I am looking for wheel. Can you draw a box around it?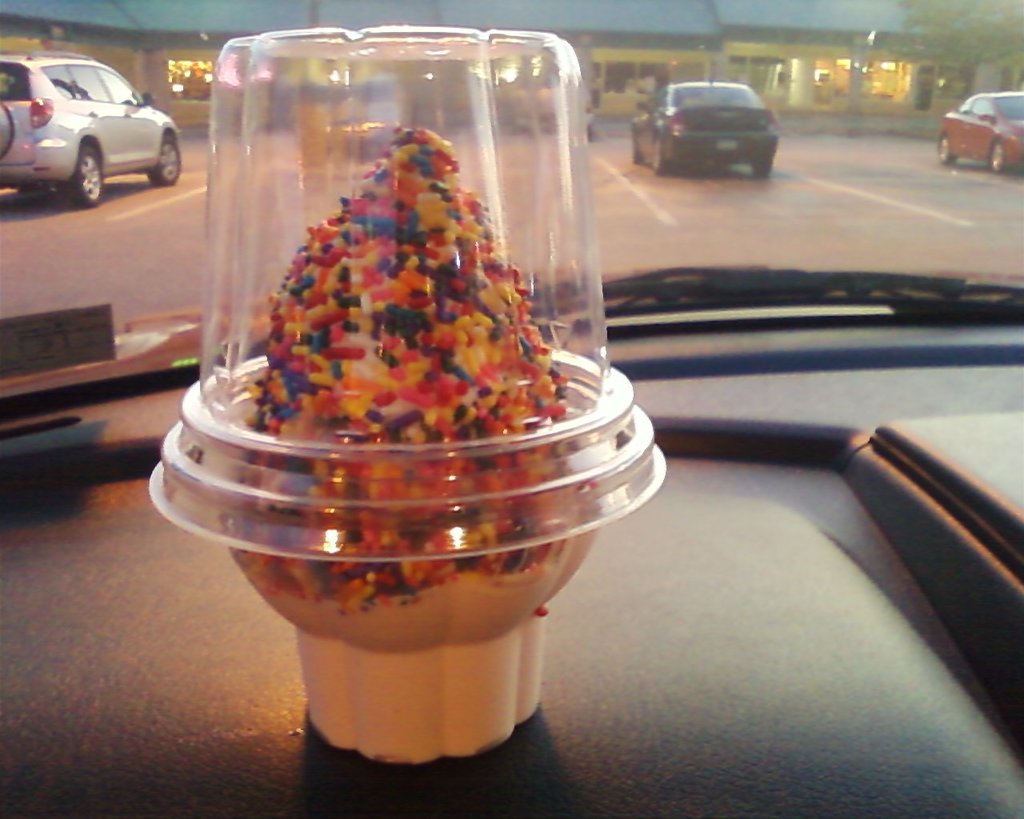
Sure, the bounding box is 752:159:774:179.
